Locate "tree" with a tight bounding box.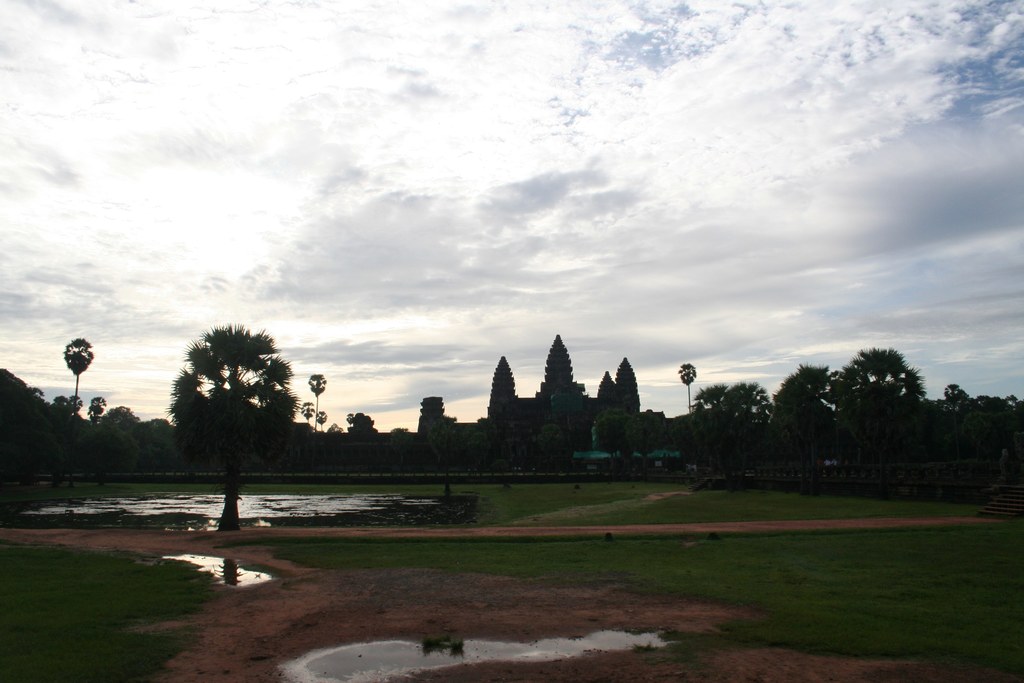
bbox=[416, 396, 455, 468].
